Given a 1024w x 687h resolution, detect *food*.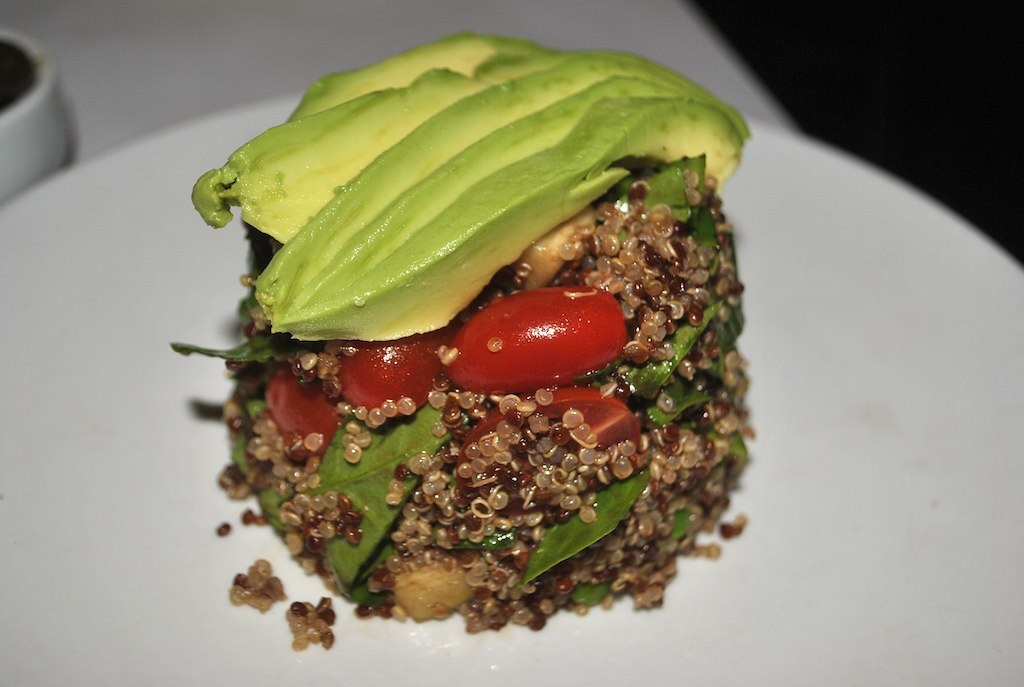
[189, 15, 758, 616].
